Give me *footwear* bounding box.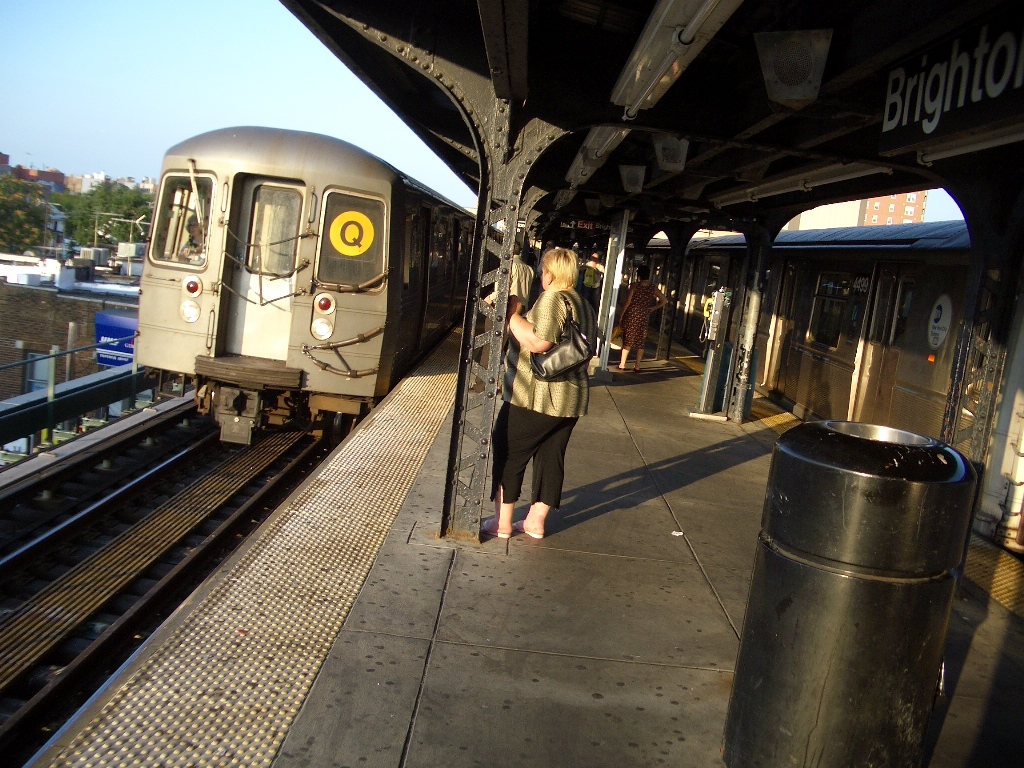
(x1=510, y1=506, x2=554, y2=534).
